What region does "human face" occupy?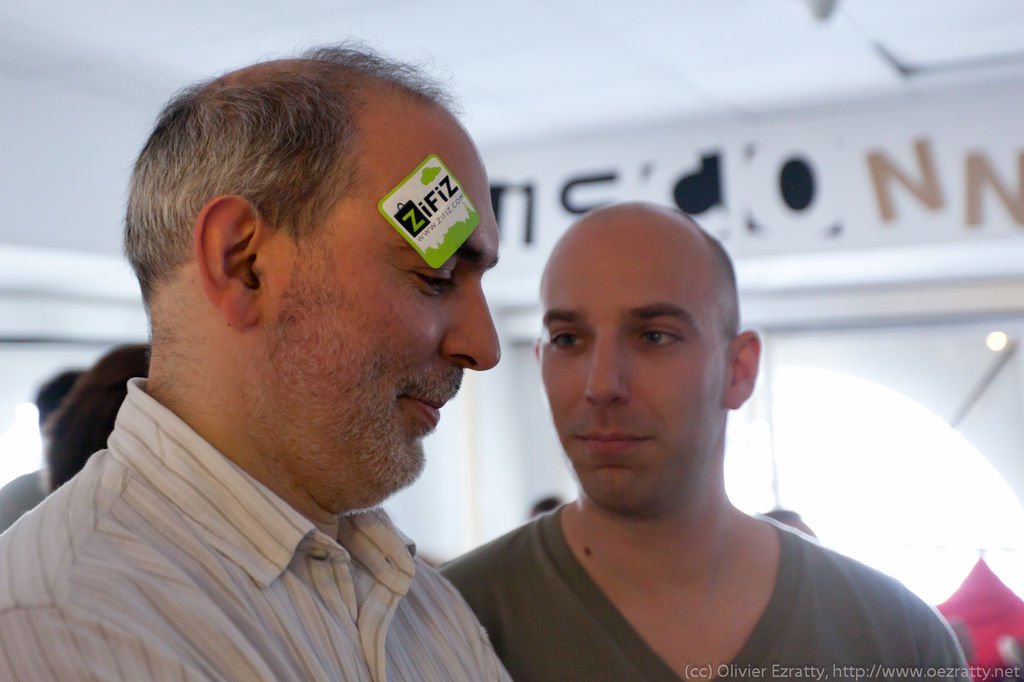
BBox(543, 215, 742, 514).
